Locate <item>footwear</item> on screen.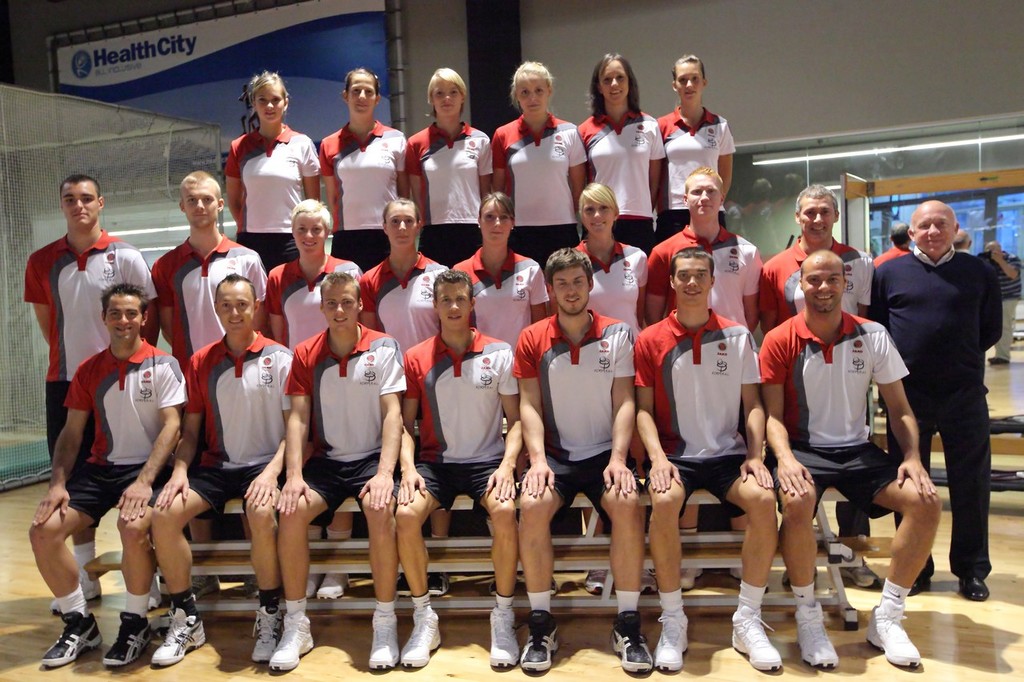
On screen at (x1=43, y1=612, x2=103, y2=665).
